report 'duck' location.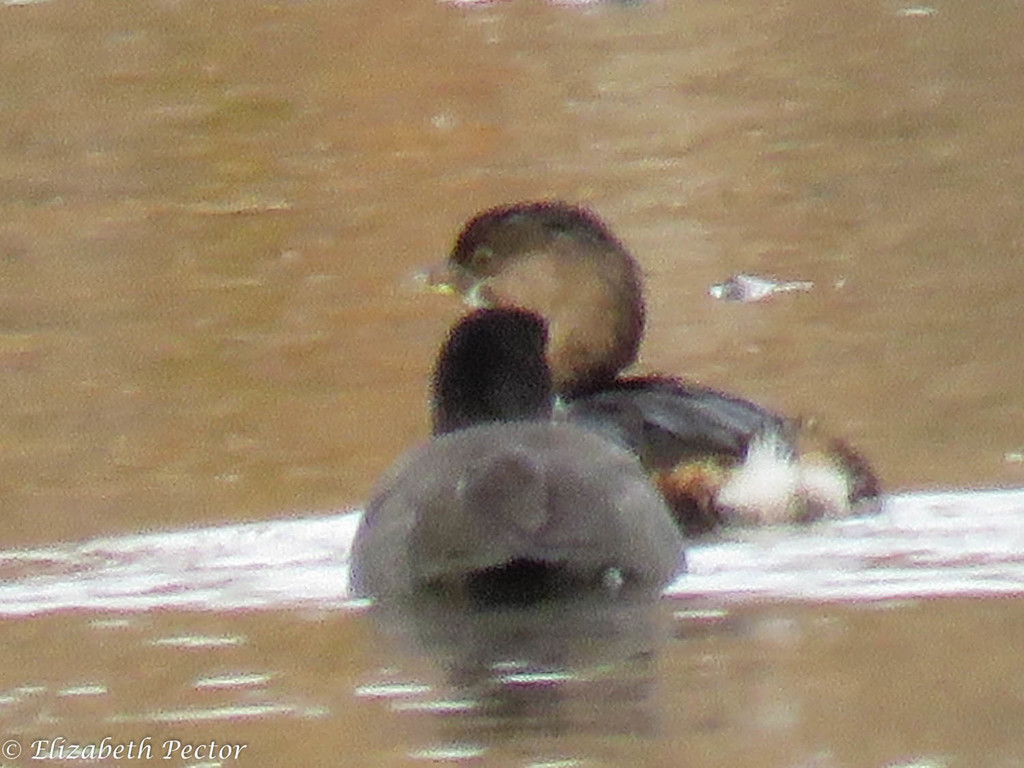
Report: x1=325, y1=310, x2=698, y2=607.
